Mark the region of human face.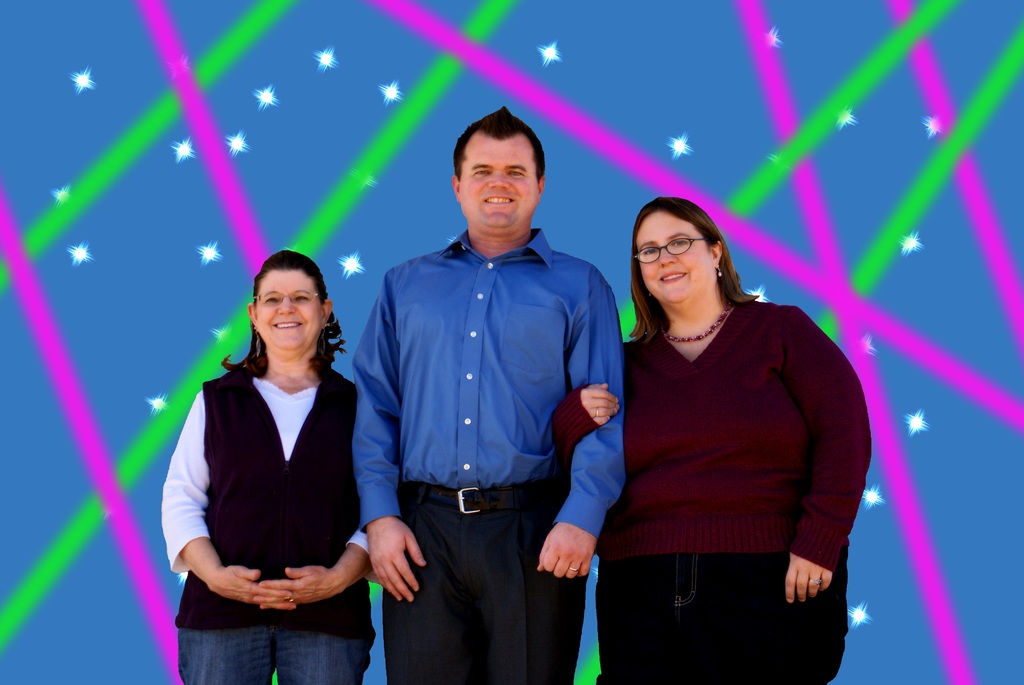
Region: x1=458 y1=139 x2=539 y2=228.
